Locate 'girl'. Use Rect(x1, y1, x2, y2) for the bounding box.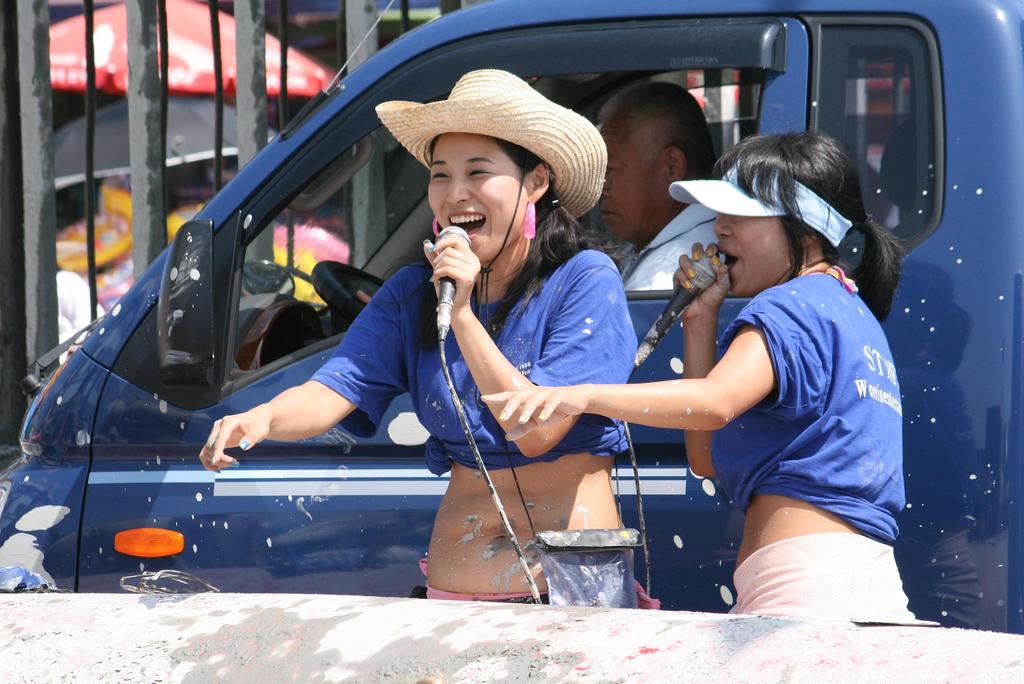
Rect(479, 130, 924, 622).
